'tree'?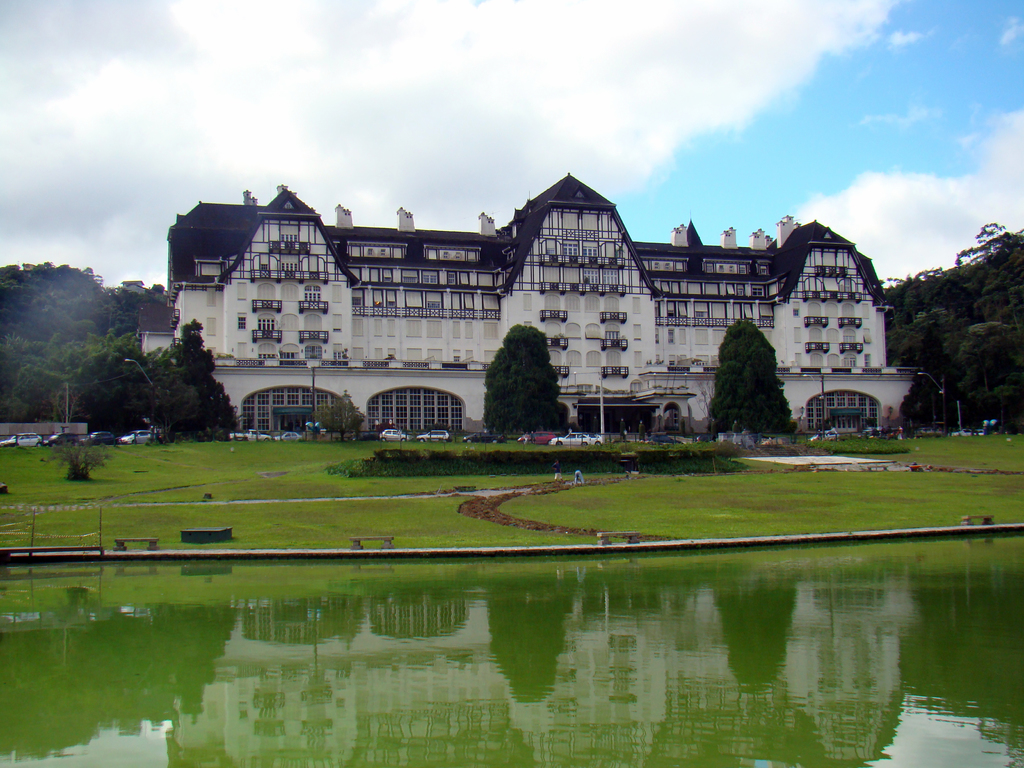
<bbox>917, 303, 966, 422</bbox>
